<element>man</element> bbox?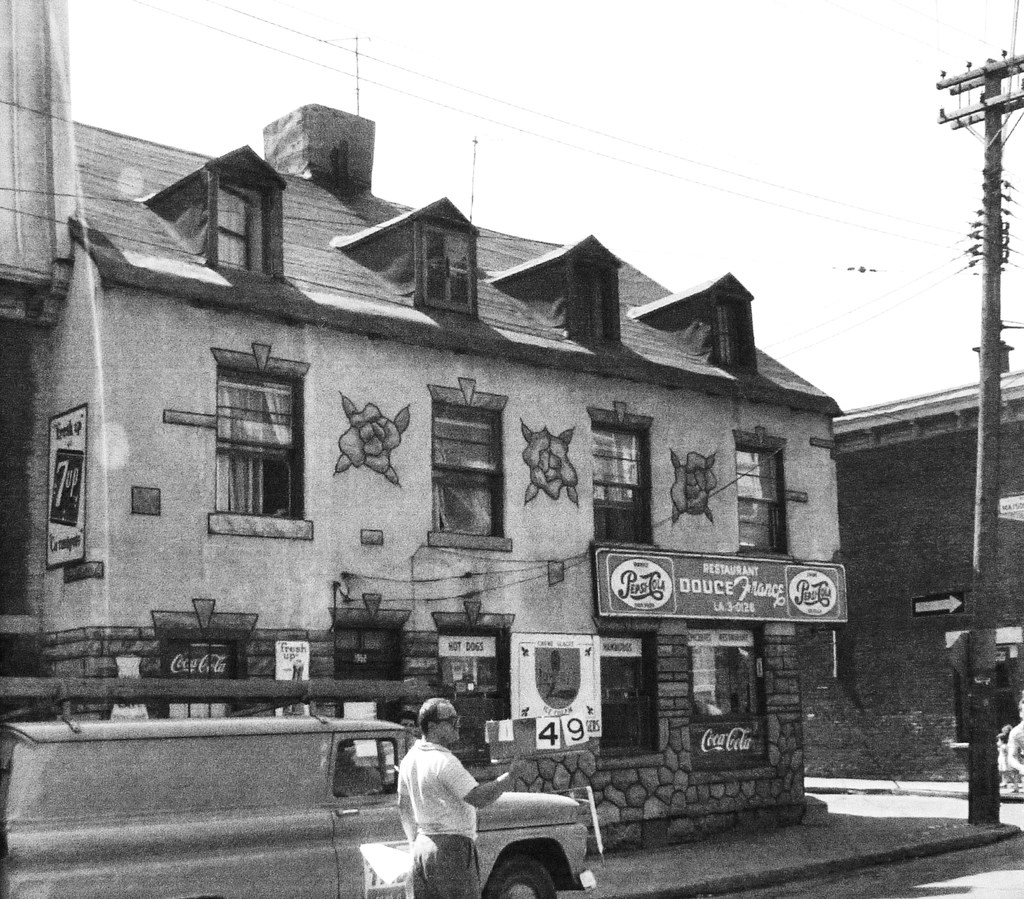
bbox=(390, 695, 526, 898)
